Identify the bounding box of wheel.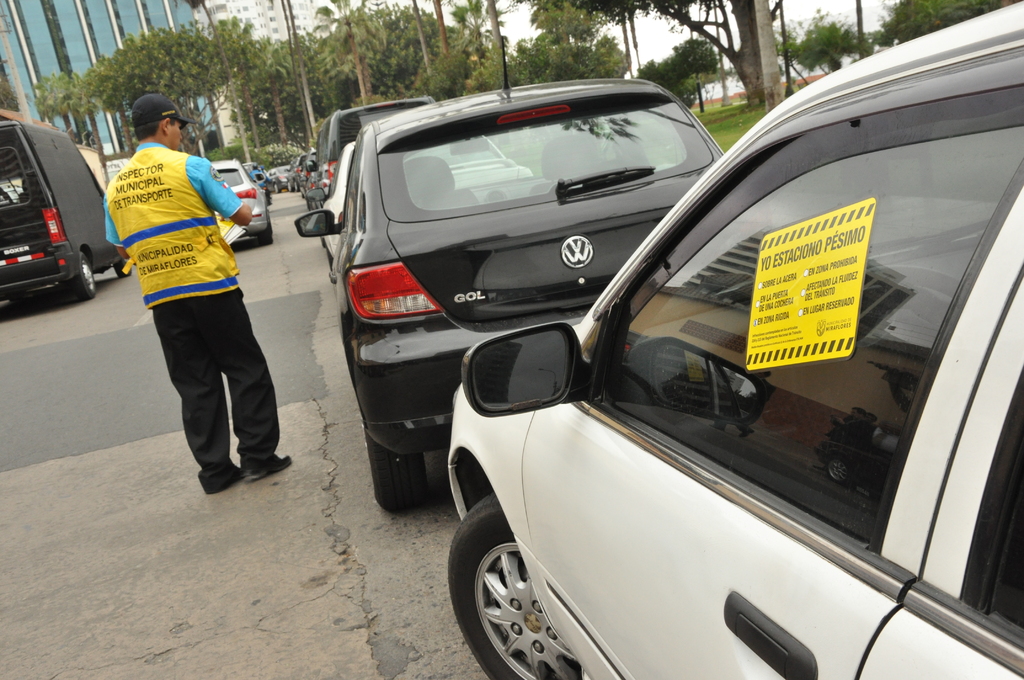
74,252,100,299.
